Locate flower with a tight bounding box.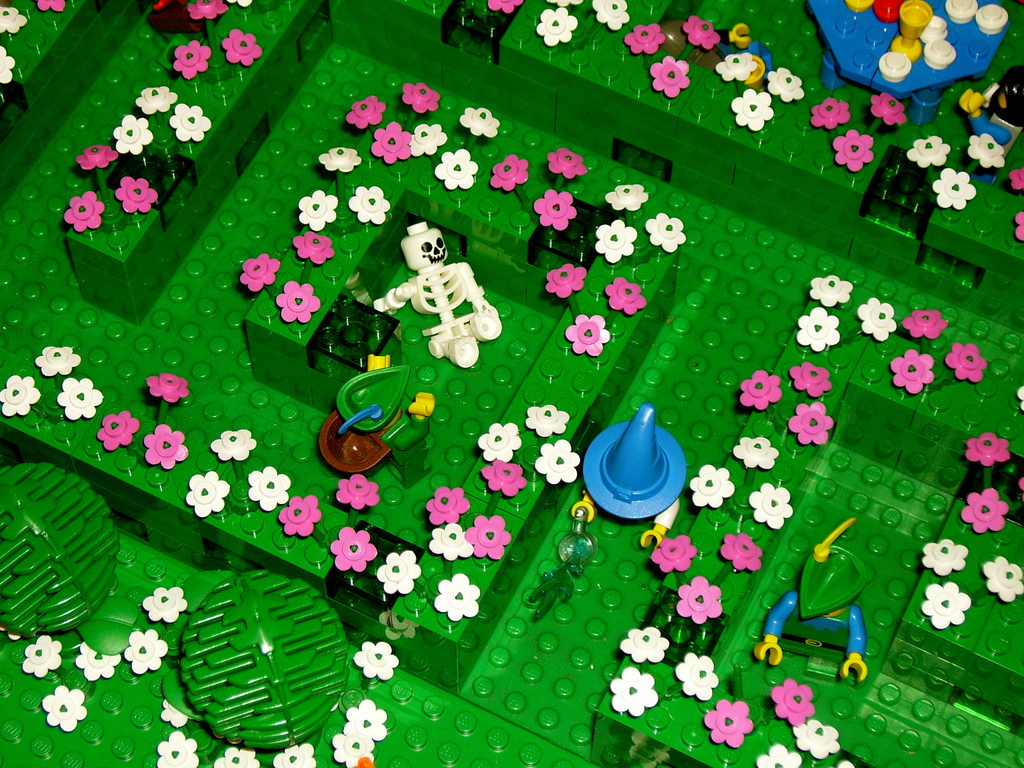
{"left": 593, "top": 0, "right": 632, "bottom": 29}.
